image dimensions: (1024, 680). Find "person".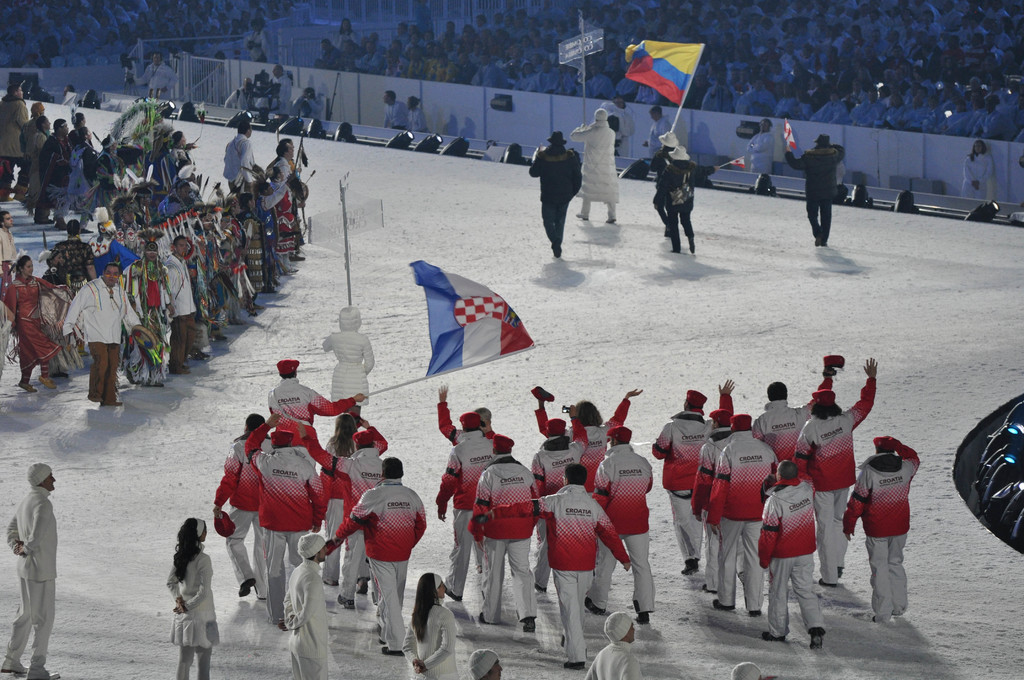
rect(657, 127, 729, 257).
